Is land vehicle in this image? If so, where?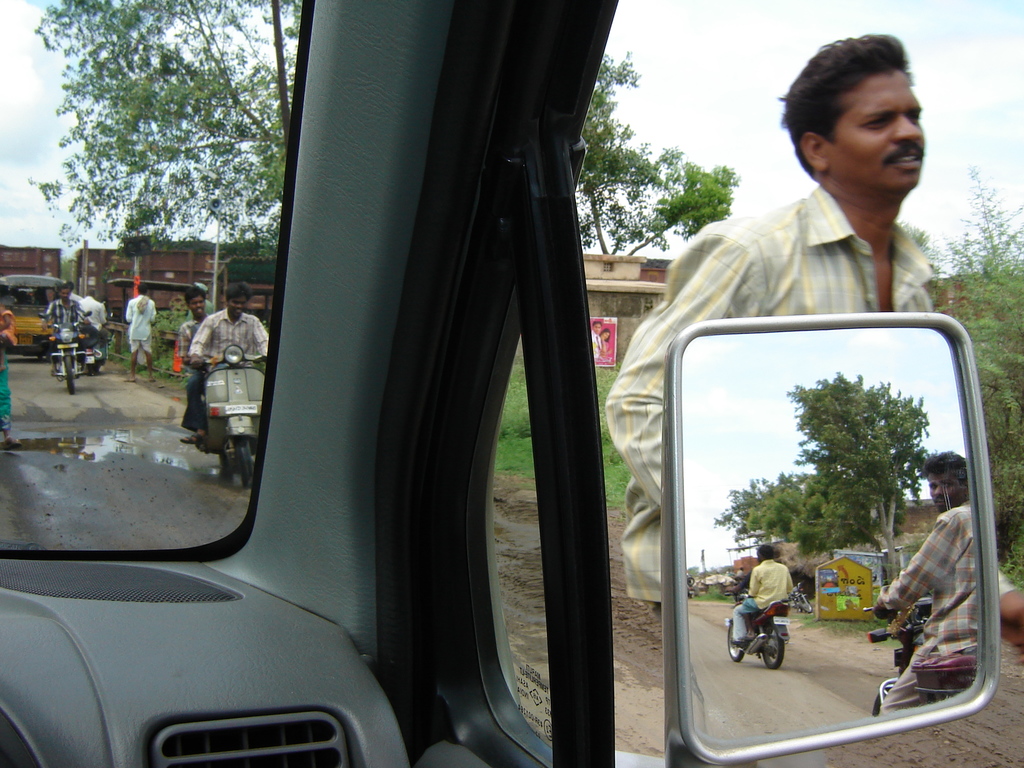
Yes, at {"x1": 79, "y1": 301, "x2": 109, "y2": 374}.
